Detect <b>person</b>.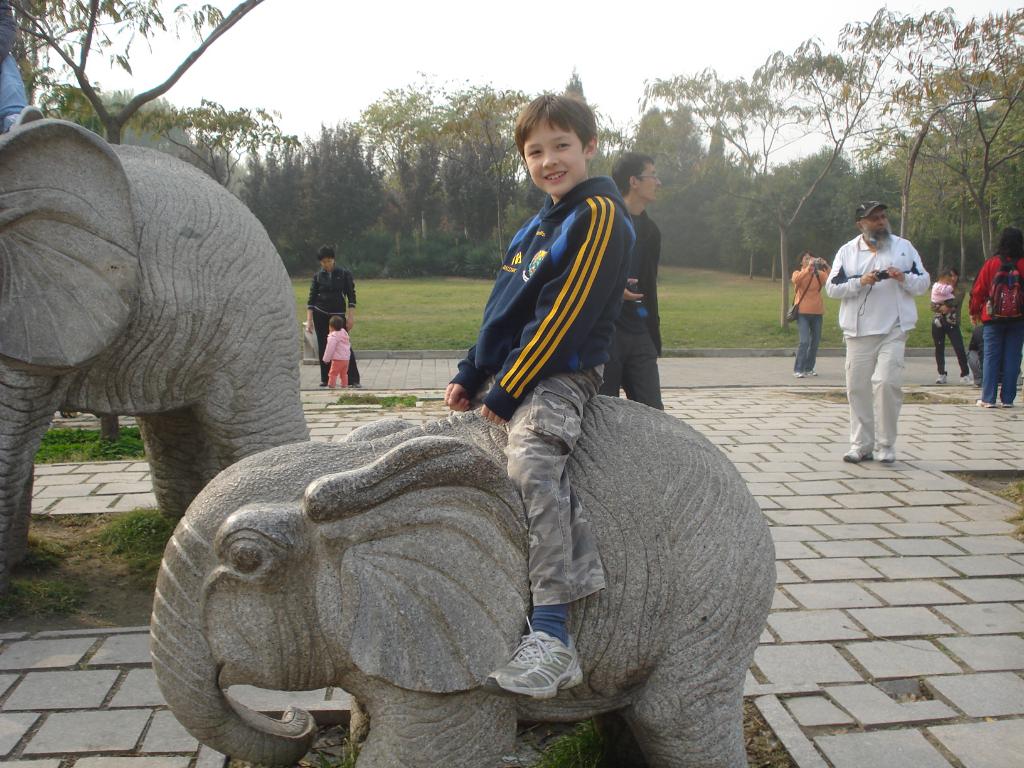
Detected at {"left": 439, "top": 88, "right": 637, "bottom": 696}.
